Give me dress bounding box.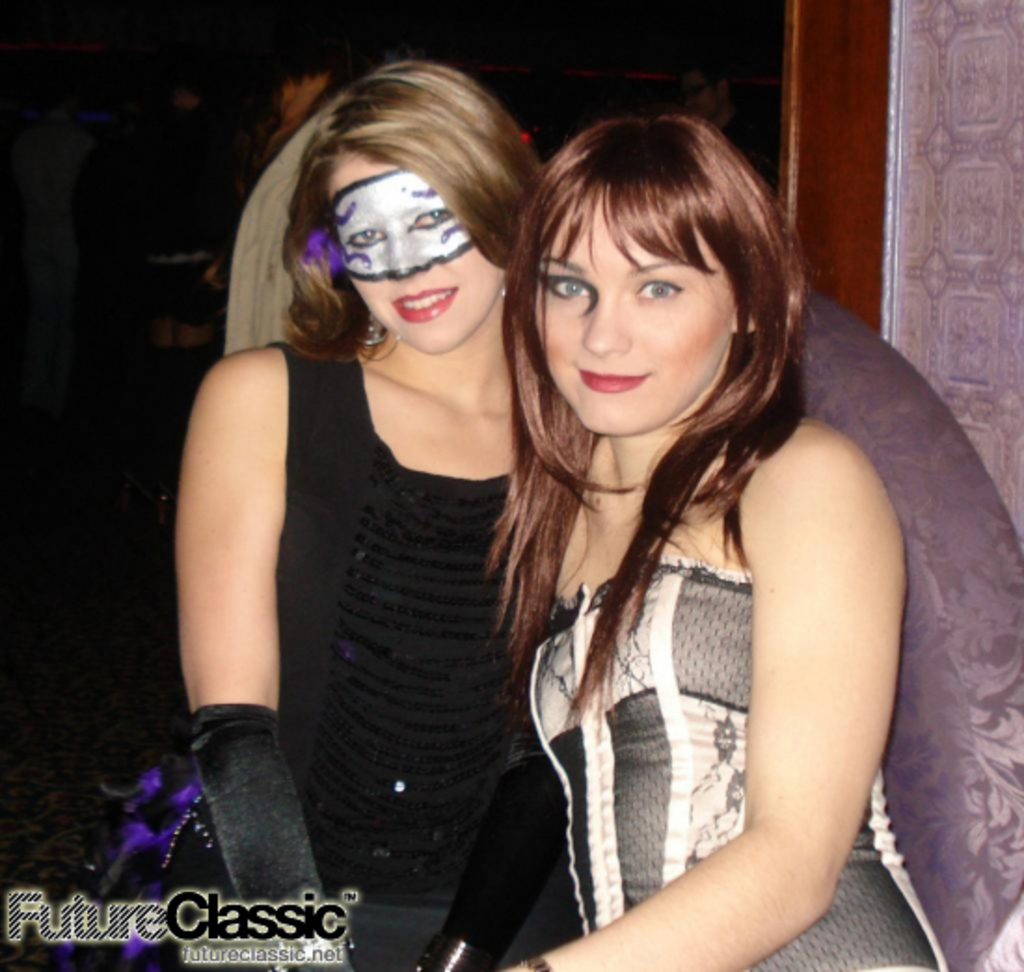
crop(525, 560, 944, 970).
